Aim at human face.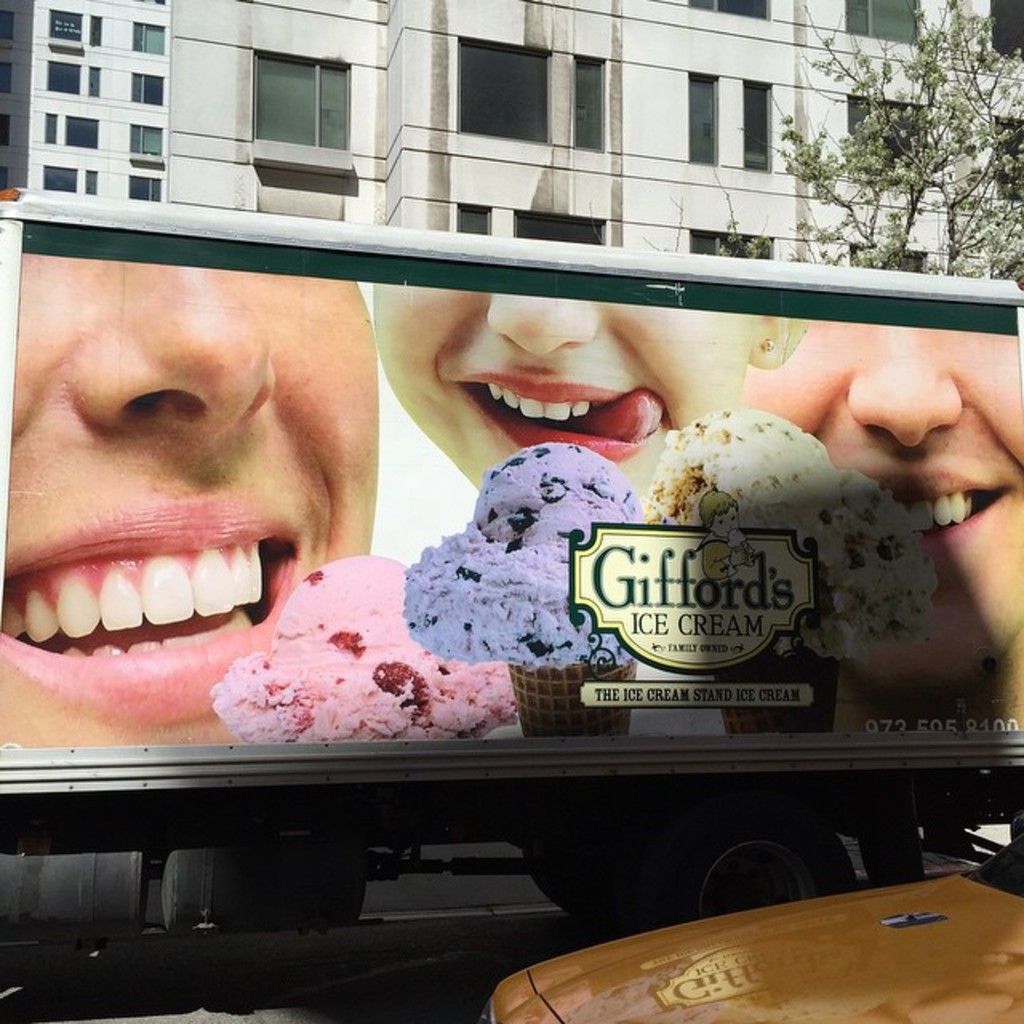
Aimed at bbox=[0, 264, 374, 749].
